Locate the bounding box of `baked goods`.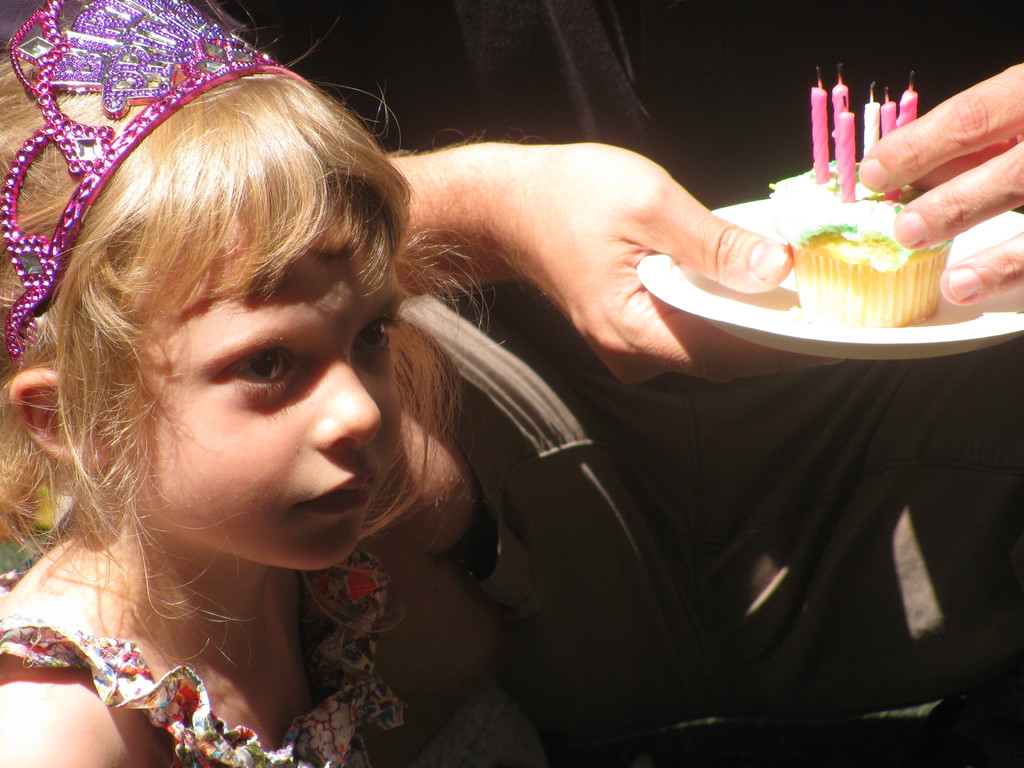
Bounding box: 768, 150, 958, 328.
